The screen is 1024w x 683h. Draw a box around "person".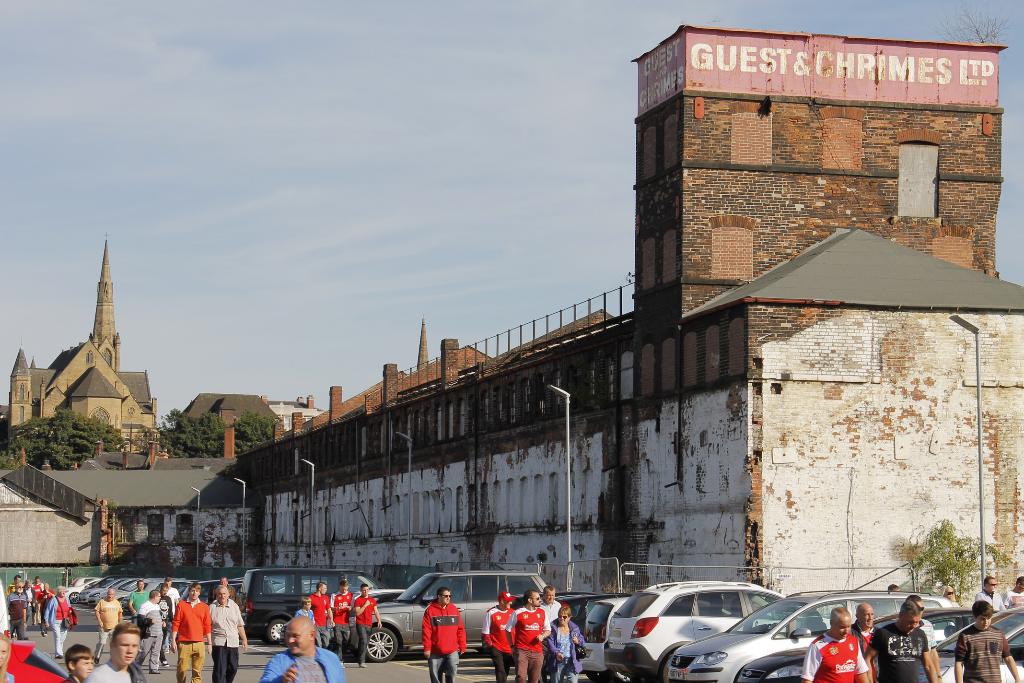
{"left": 952, "top": 600, "right": 1023, "bottom": 682}.
